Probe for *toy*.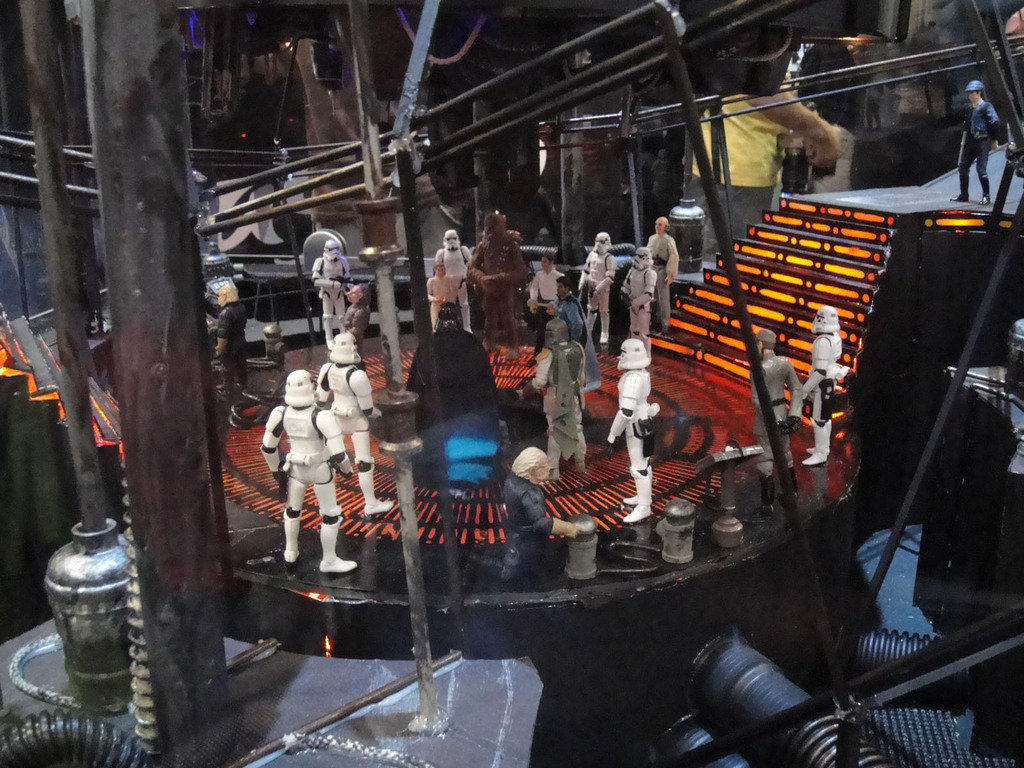
Probe result: x1=252 y1=356 x2=352 y2=568.
